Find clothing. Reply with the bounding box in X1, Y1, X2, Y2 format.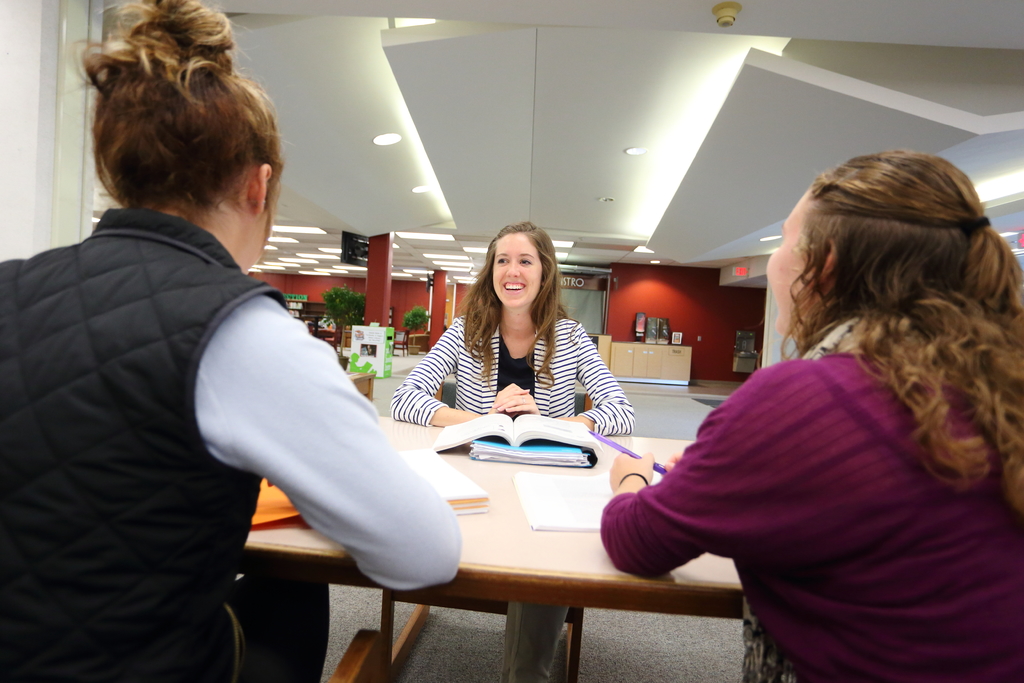
594, 322, 1023, 682.
